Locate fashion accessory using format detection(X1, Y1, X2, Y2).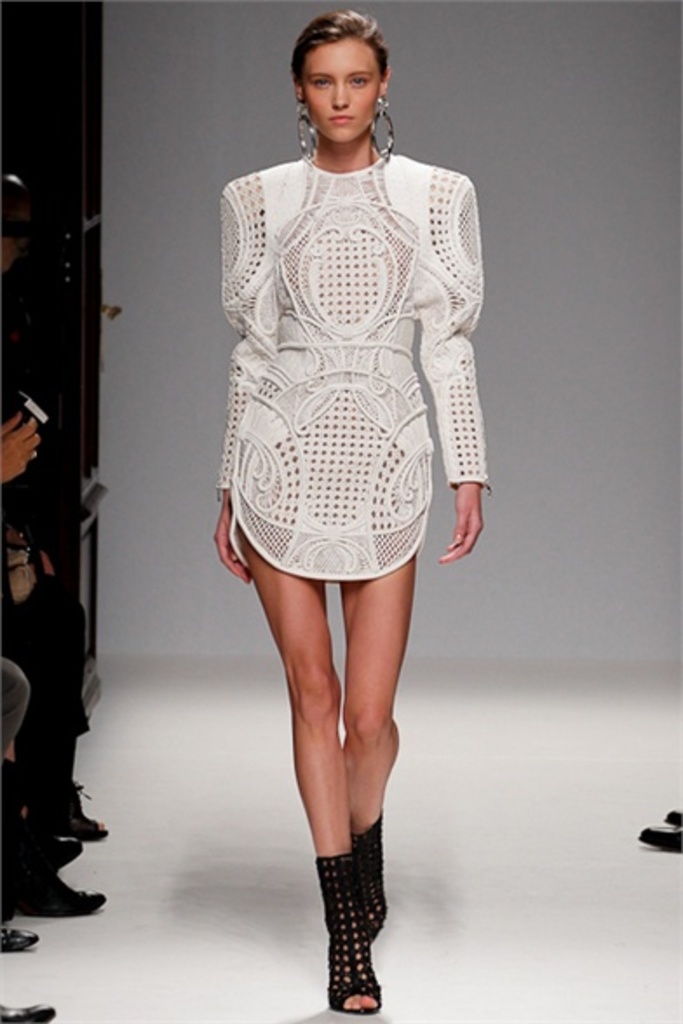
detection(0, 1003, 63, 1022).
